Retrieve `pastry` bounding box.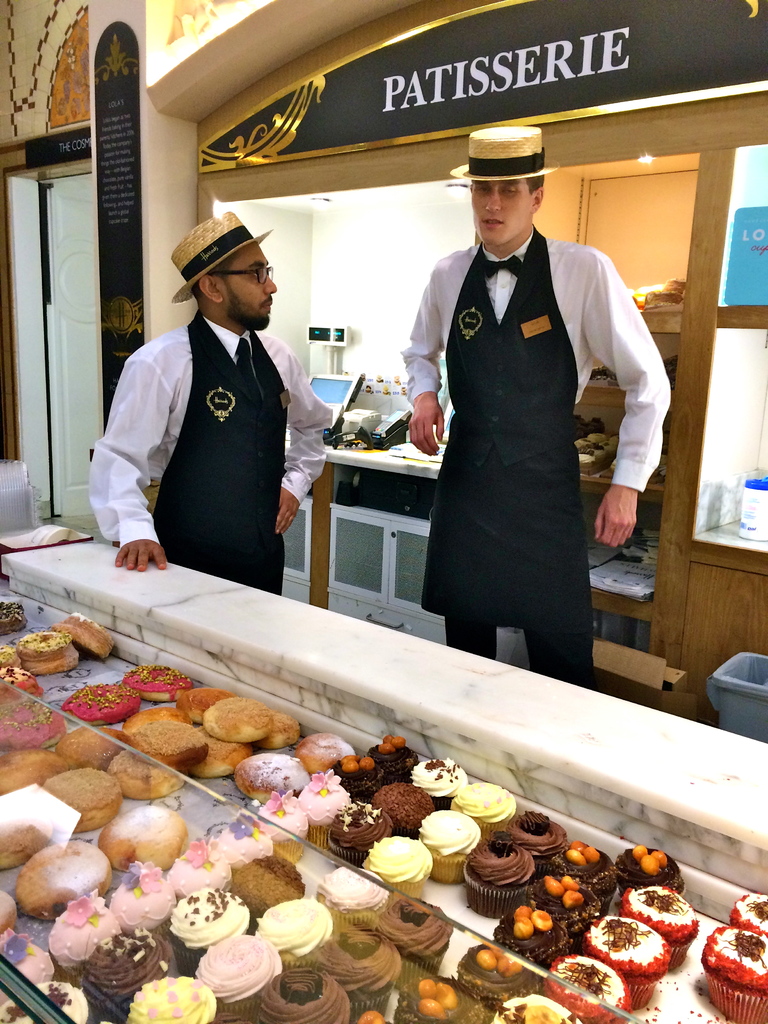
Bounding box: {"x1": 732, "y1": 895, "x2": 767, "y2": 943}.
